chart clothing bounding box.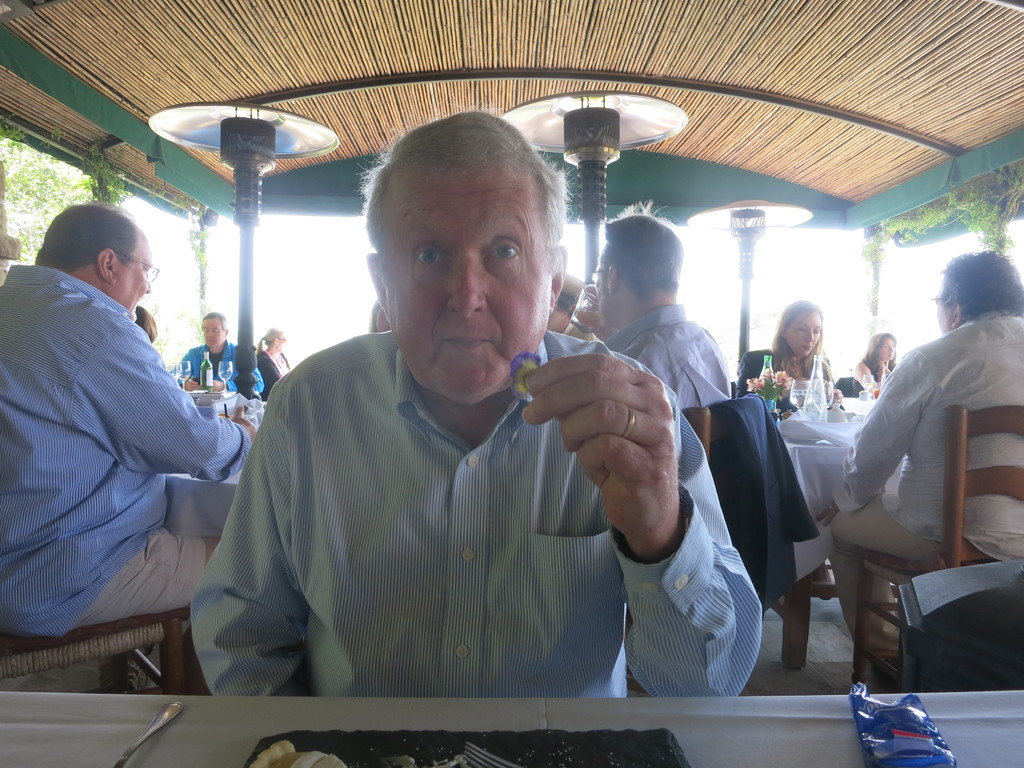
Charted: [260,346,293,399].
